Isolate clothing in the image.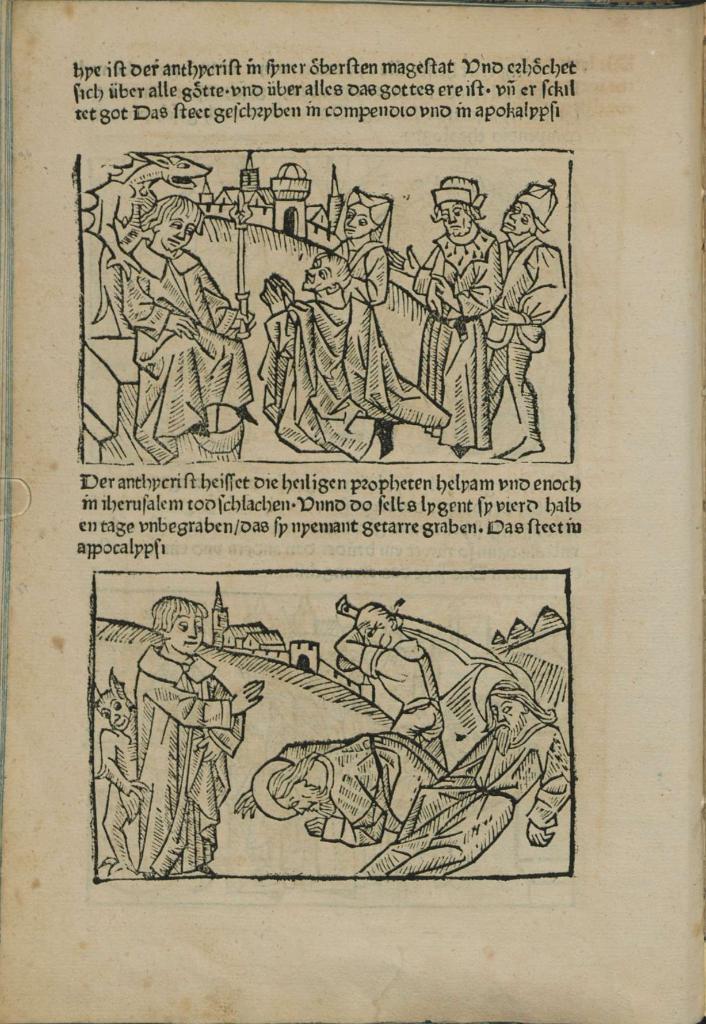
Isolated region: (x1=359, y1=712, x2=573, y2=888).
